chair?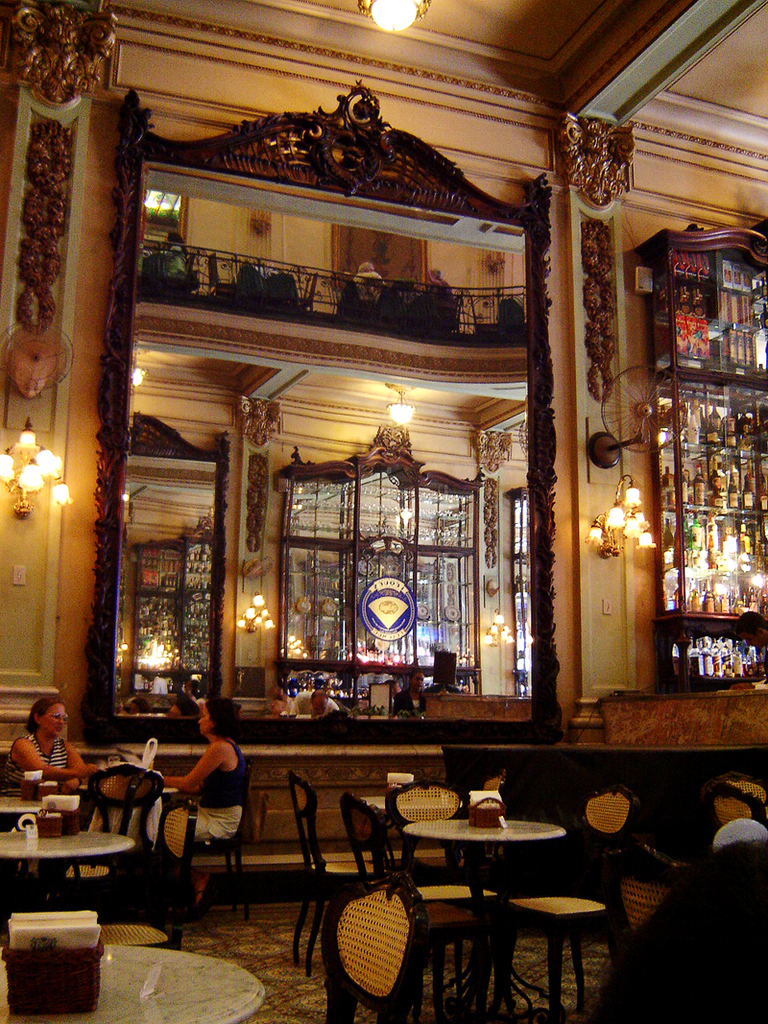
<region>343, 791, 483, 1006</region>
